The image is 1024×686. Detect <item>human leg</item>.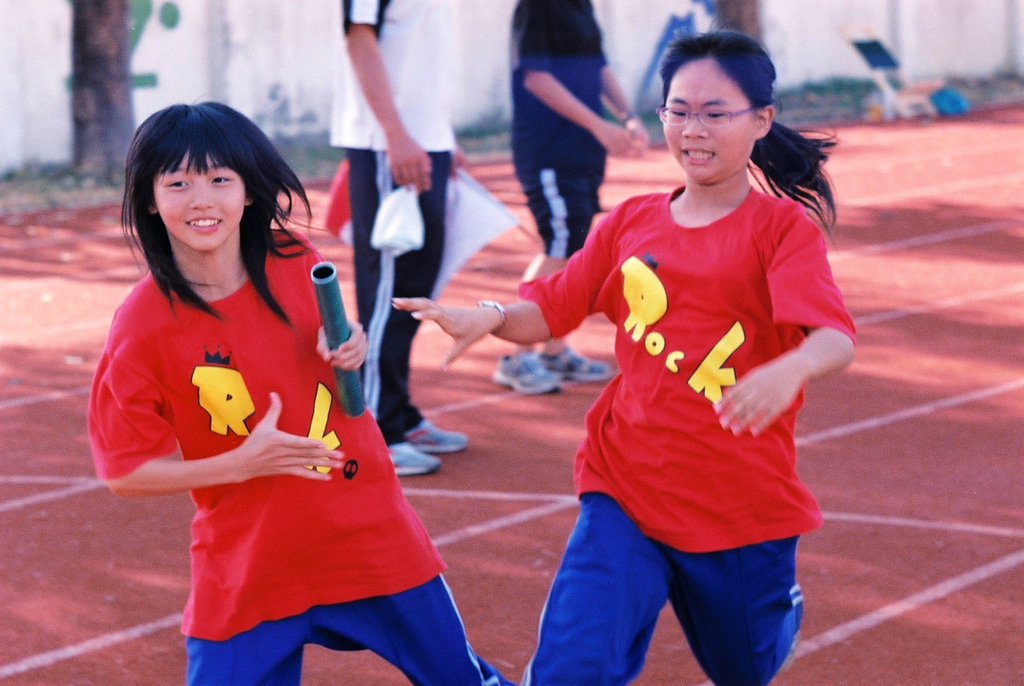
Detection: {"left": 350, "top": 581, "right": 509, "bottom": 685}.
